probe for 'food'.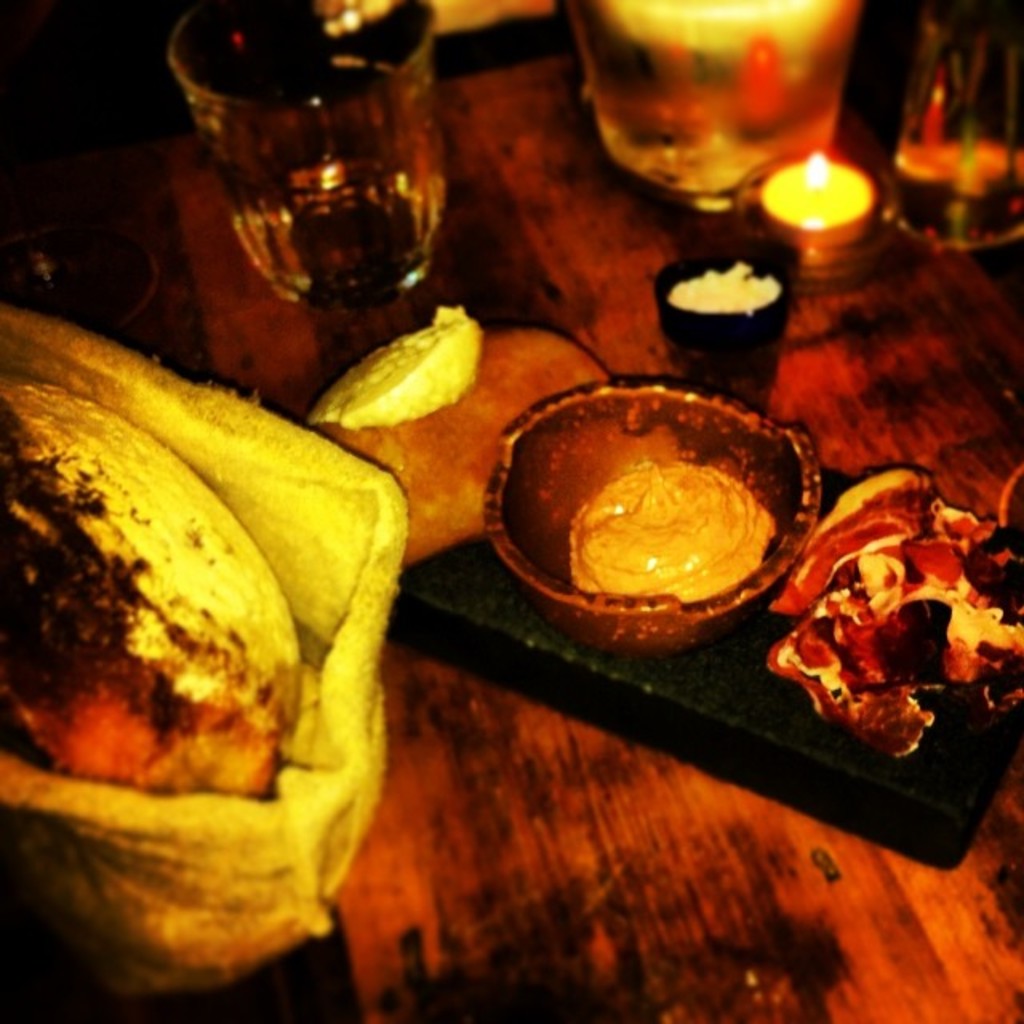
Probe result: box(306, 318, 602, 562).
